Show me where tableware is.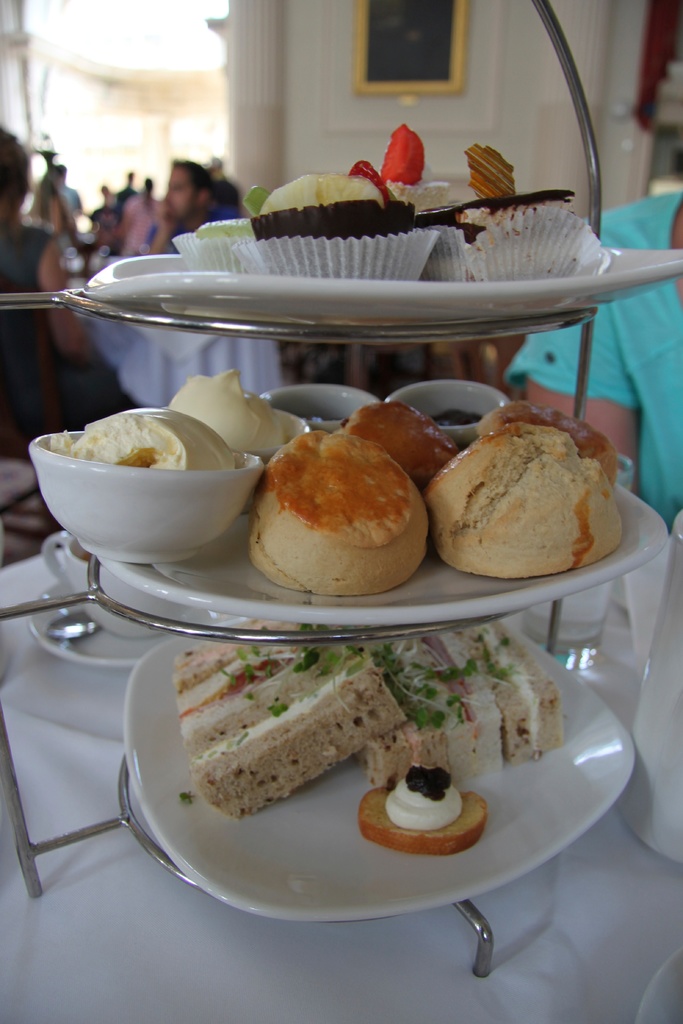
tableware is at <bbox>255, 384, 374, 433</bbox>.
